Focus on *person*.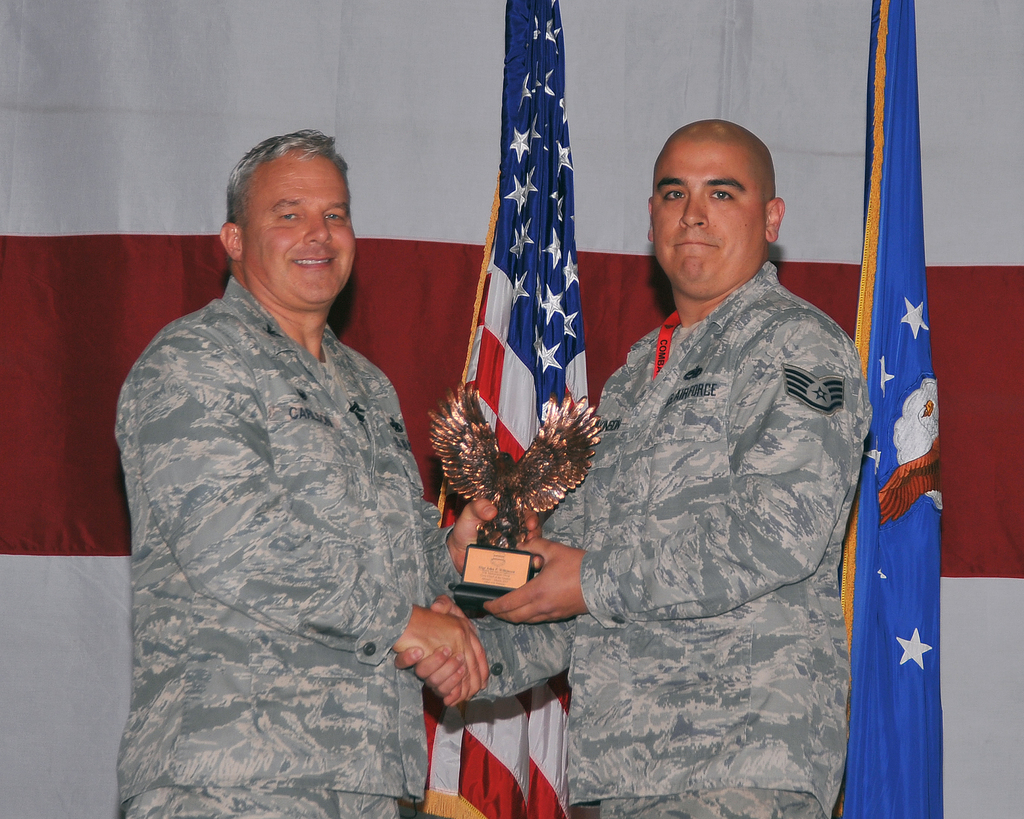
Focused at 389 120 872 818.
